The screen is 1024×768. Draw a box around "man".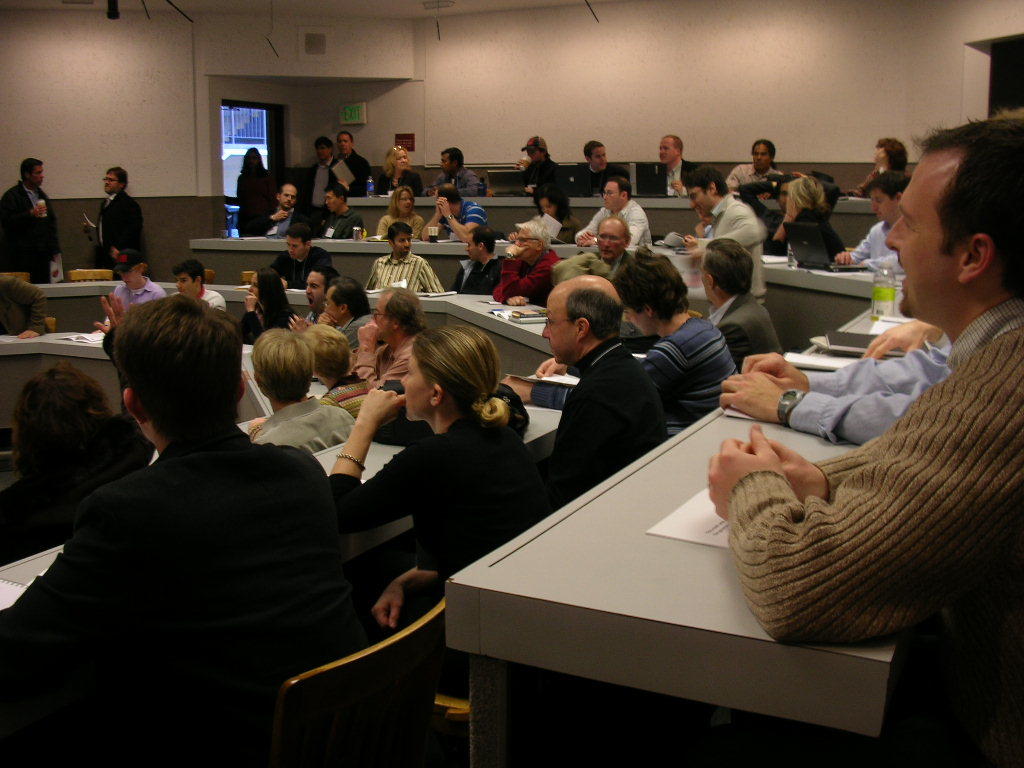
box=[724, 137, 789, 195].
